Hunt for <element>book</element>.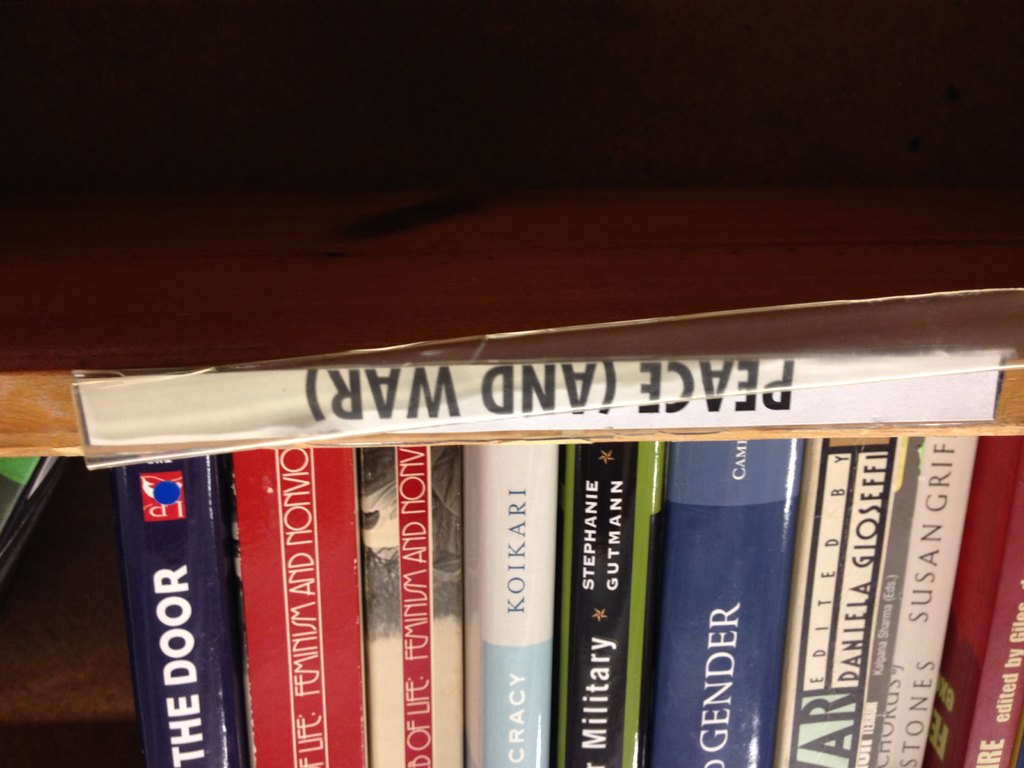
Hunted down at (232, 447, 372, 767).
